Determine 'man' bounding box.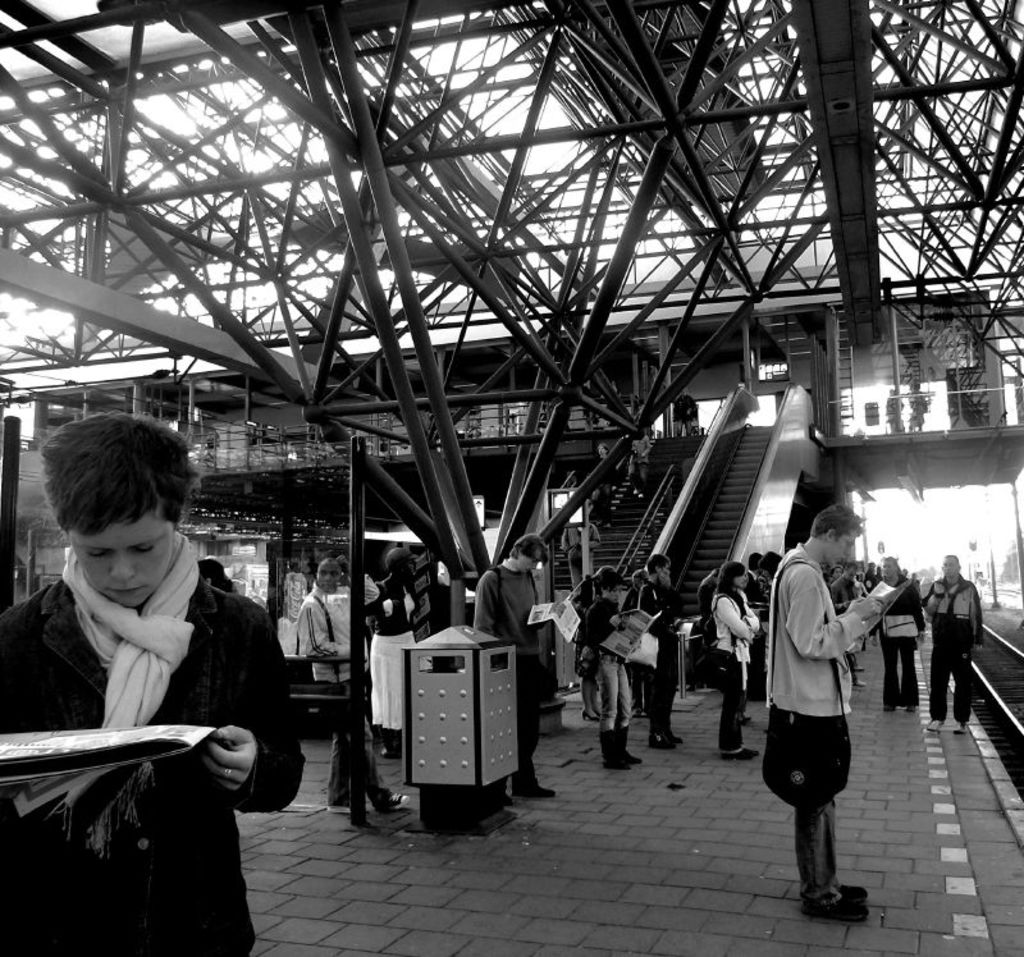
Determined: l=590, t=441, r=616, b=528.
